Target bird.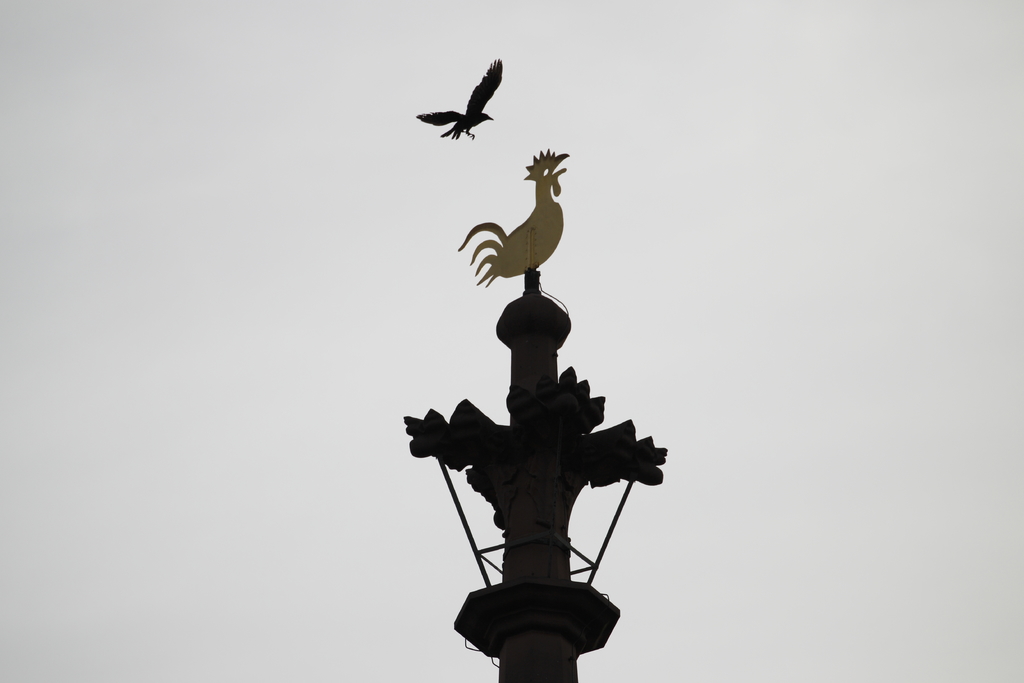
Target region: bbox=[461, 150, 577, 277].
